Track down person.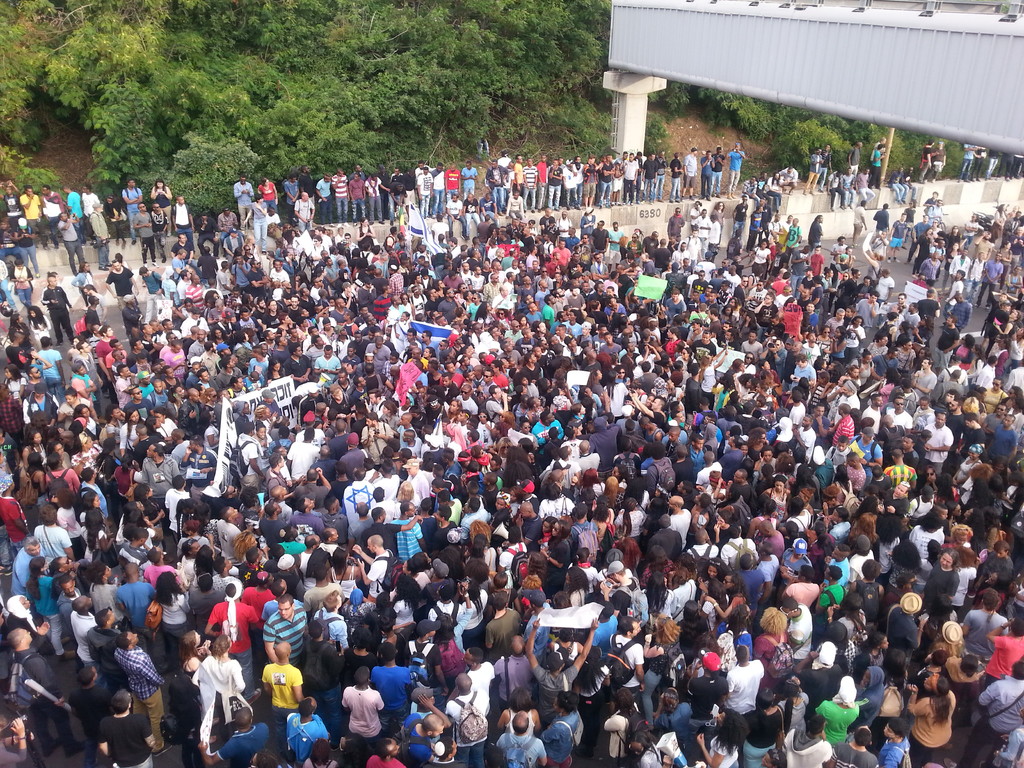
Tracked to l=56, t=564, r=74, b=641.
